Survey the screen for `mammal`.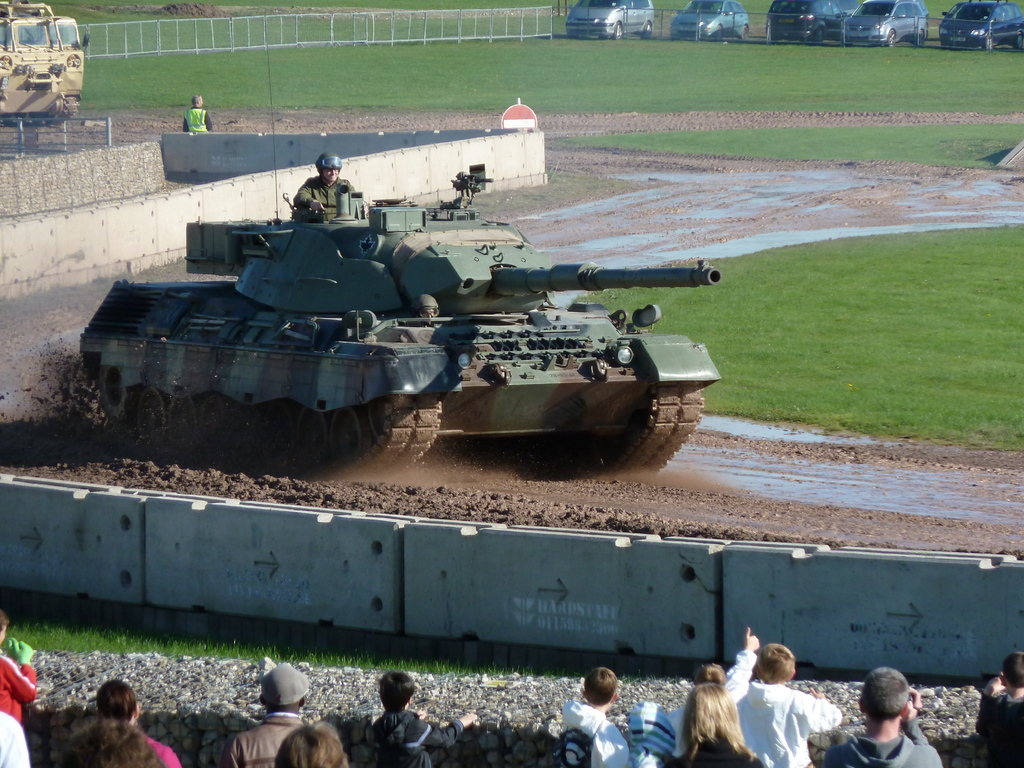
Survey found: bbox=(273, 720, 355, 767).
